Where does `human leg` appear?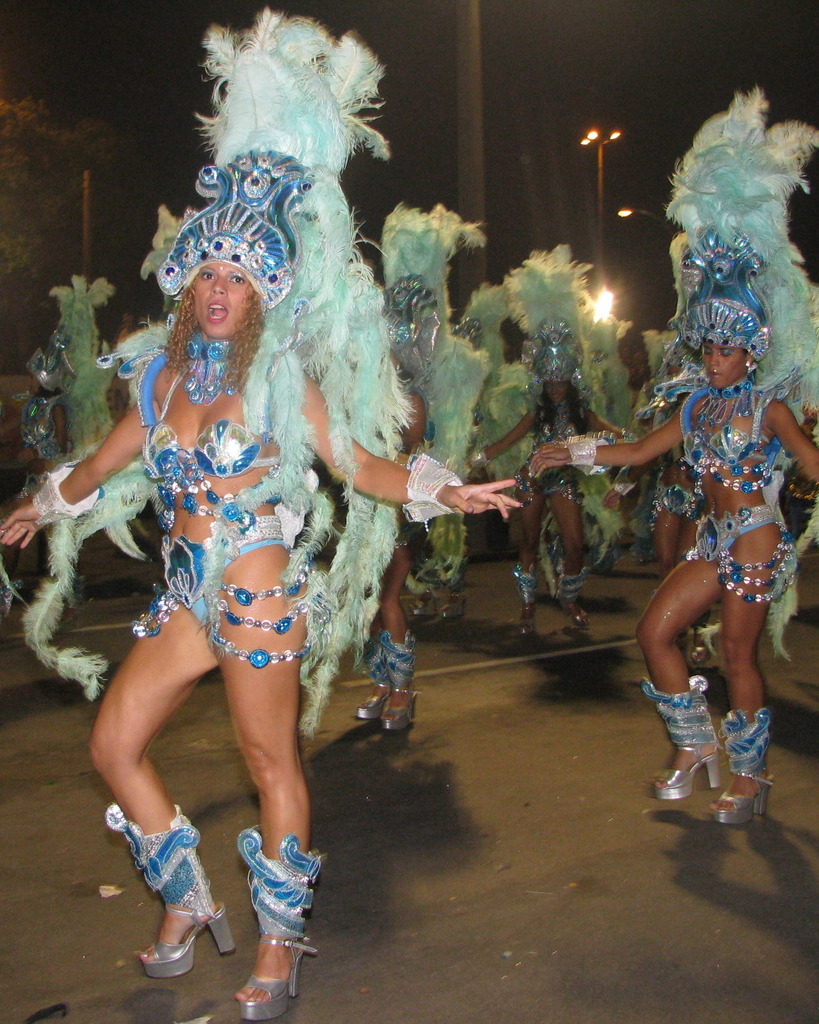
Appears at box(376, 537, 404, 748).
